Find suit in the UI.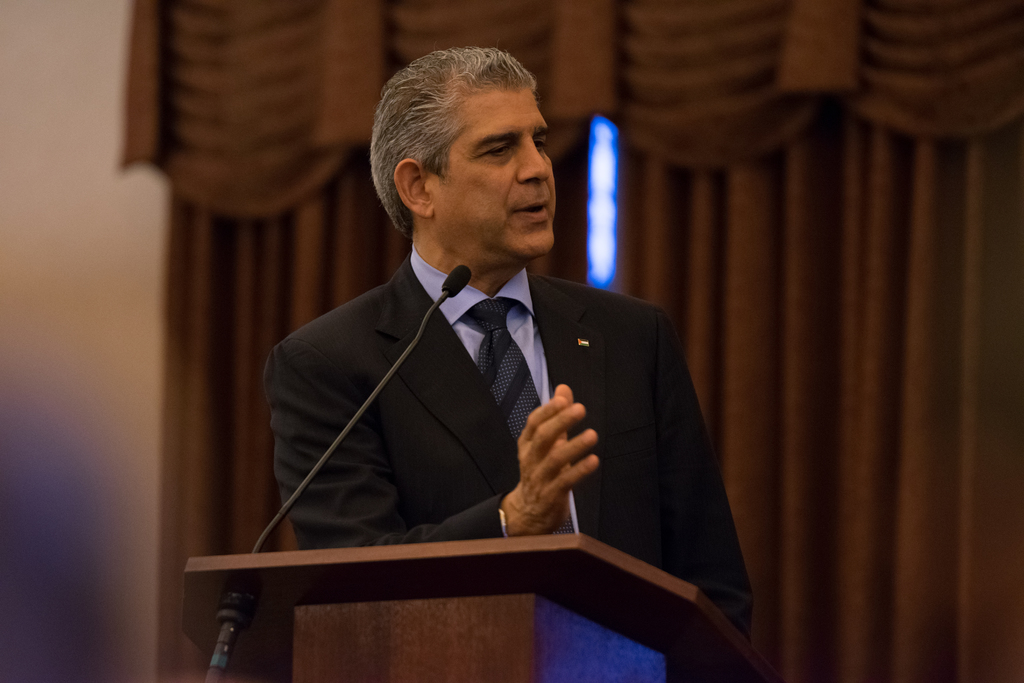
UI element at region(259, 186, 733, 596).
